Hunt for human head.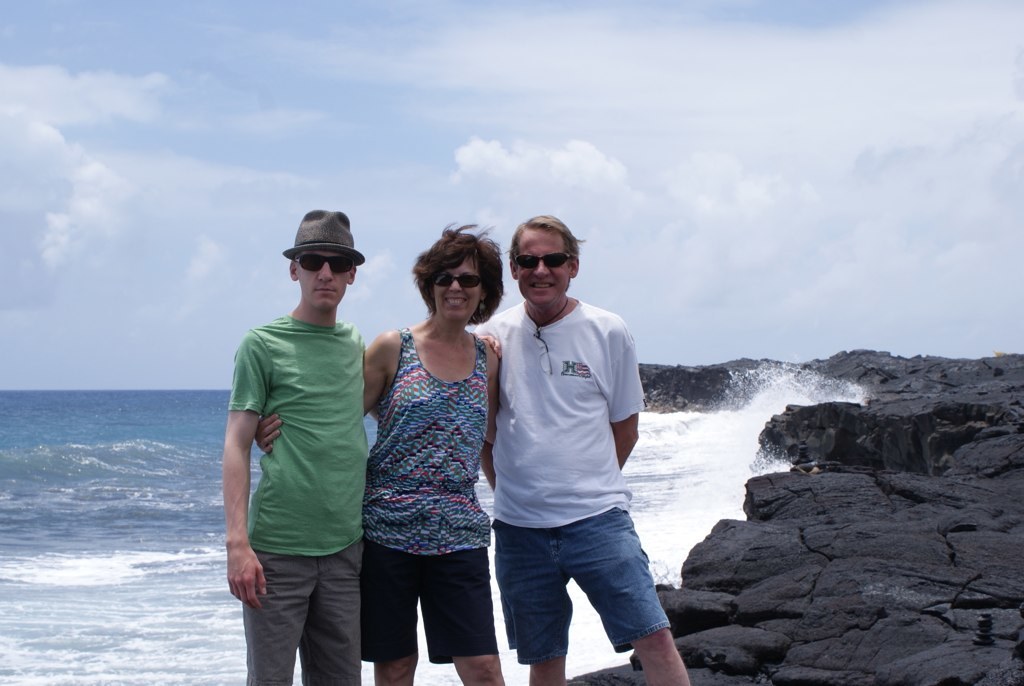
Hunted down at bbox(287, 218, 358, 308).
